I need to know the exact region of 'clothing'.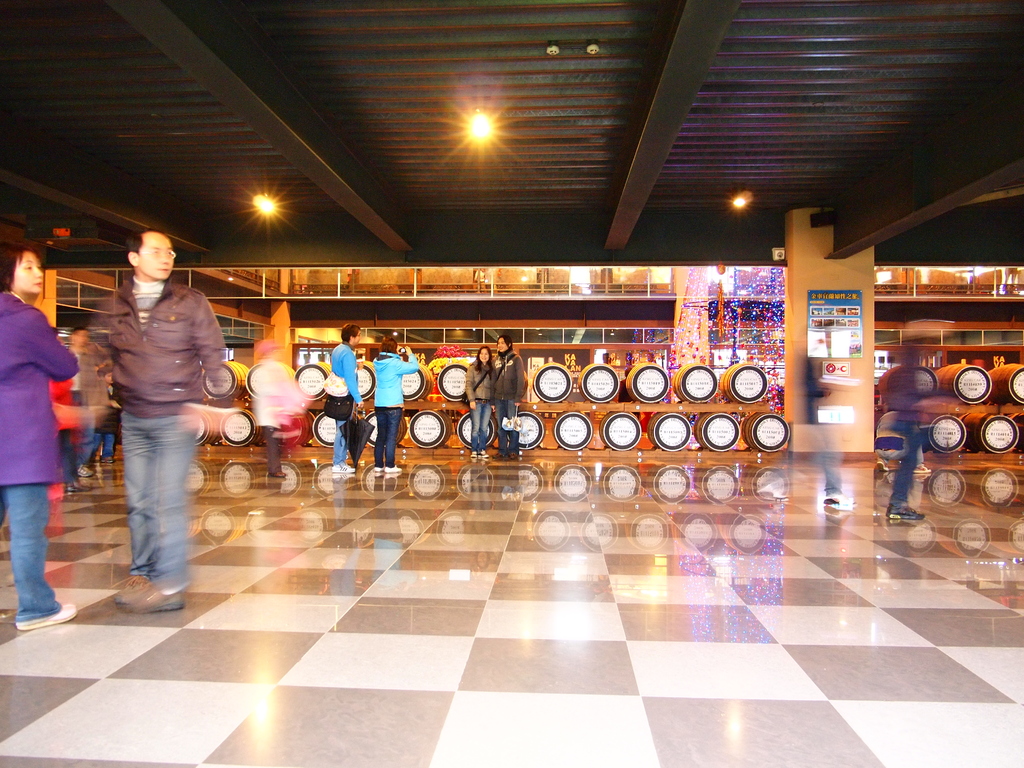
Region: 88:225:214:585.
